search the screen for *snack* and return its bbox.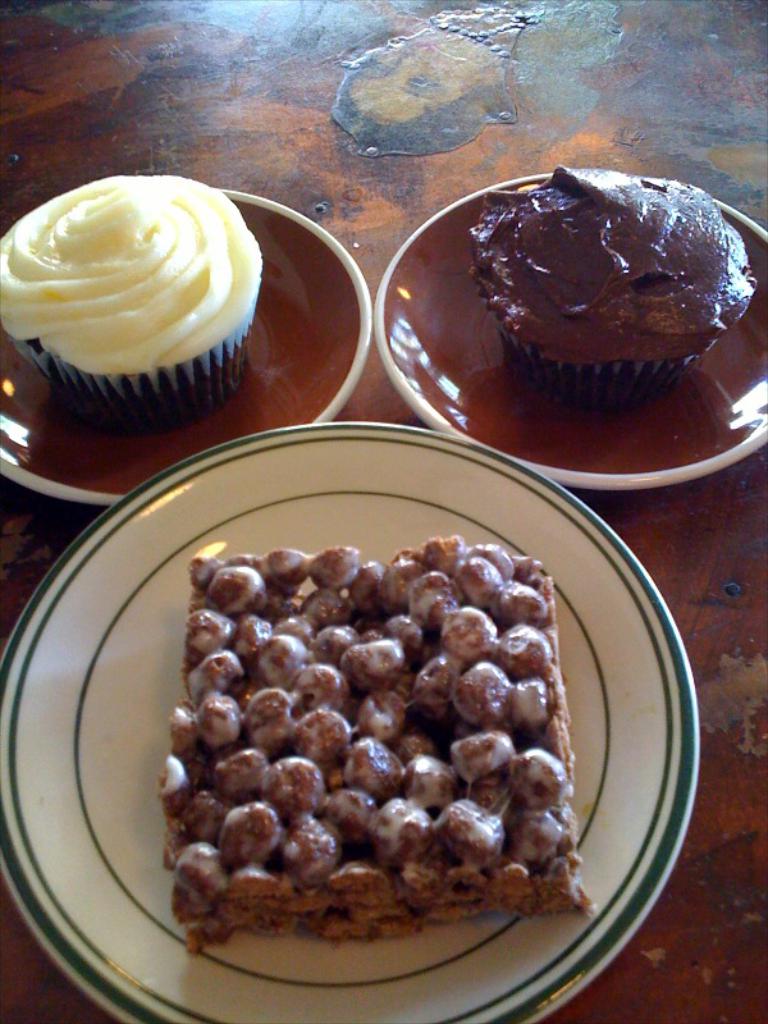
Found: bbox=(128, 538, 581, 998).
